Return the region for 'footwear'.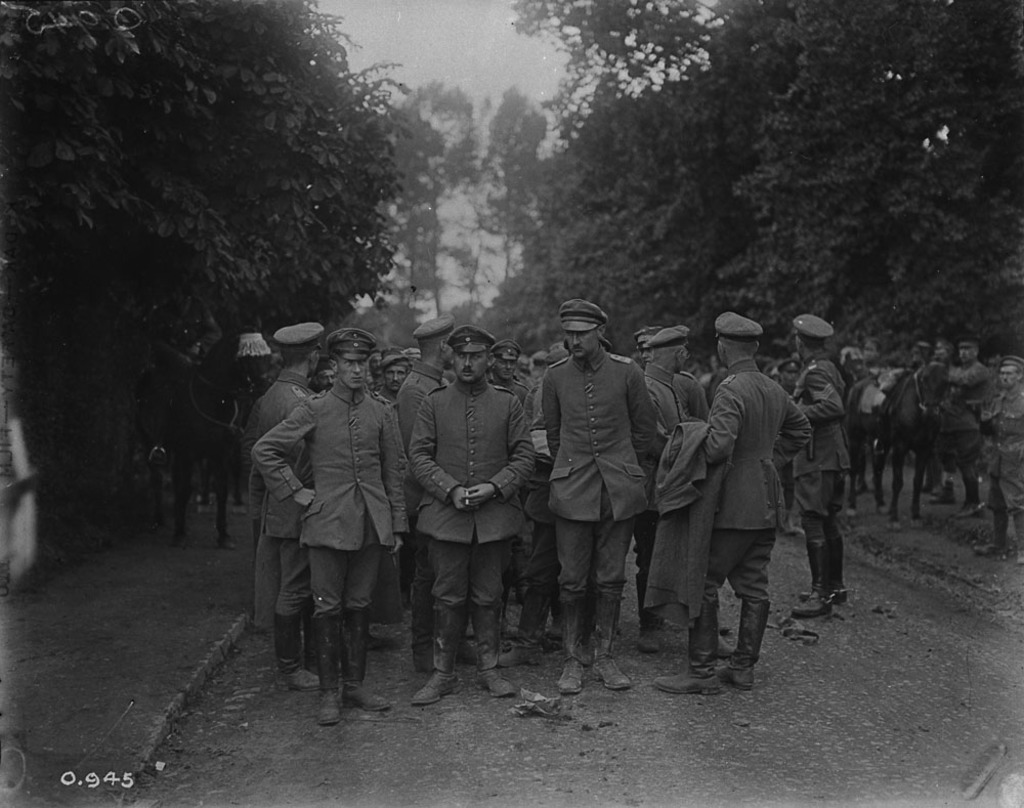
<bbox>638, 573, 664, 653</bbox>.
